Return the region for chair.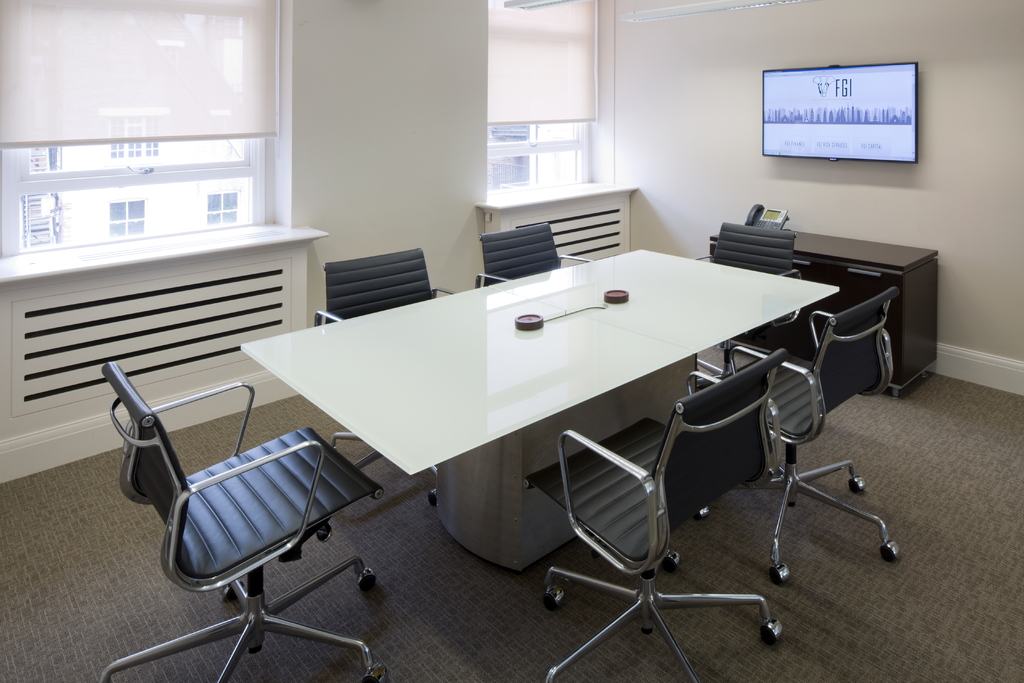
select_region(509, 350, 785, 679).
